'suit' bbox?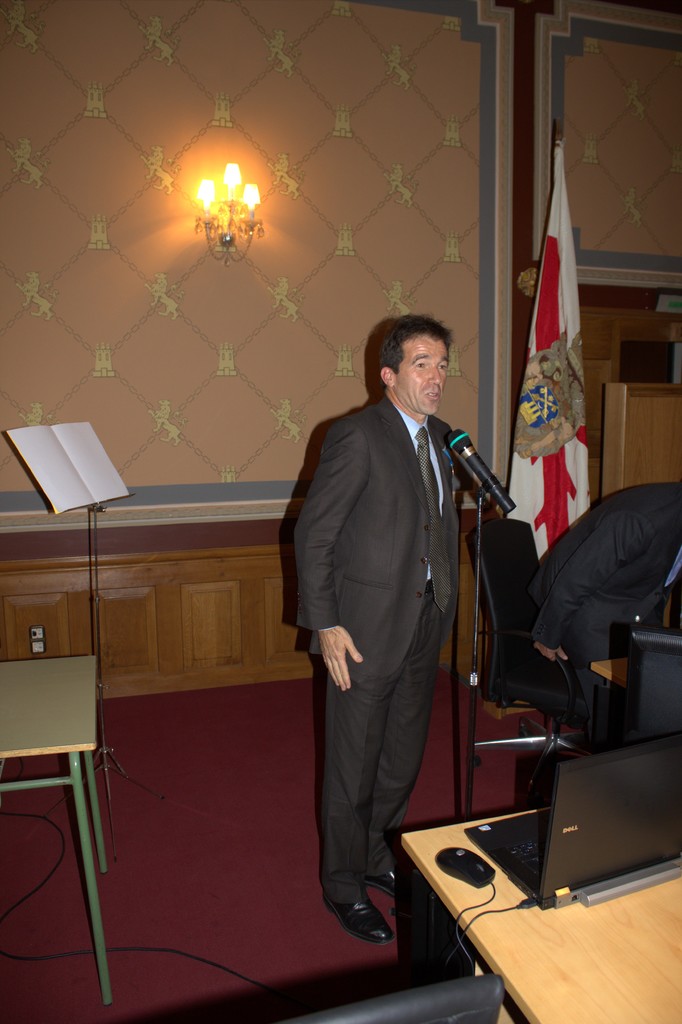
select_region(279, 346, 460, 937)
